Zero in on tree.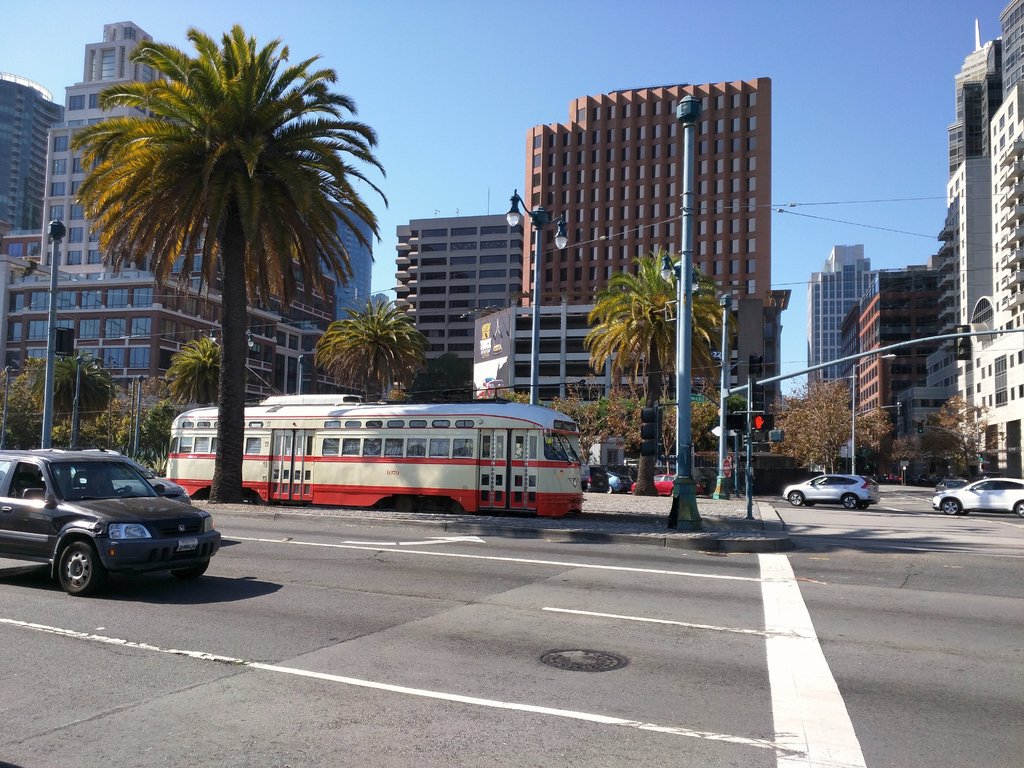
Zeroed in: detection(410, 352, 471, 394).
